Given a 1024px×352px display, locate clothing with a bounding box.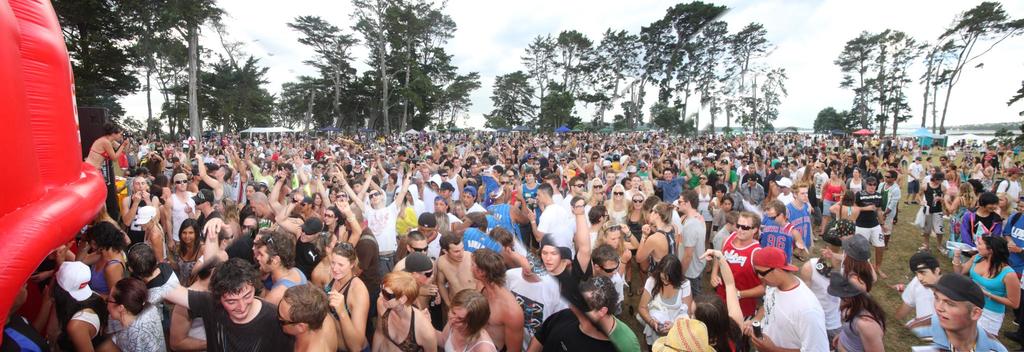
Located: [158,196,213,249].
